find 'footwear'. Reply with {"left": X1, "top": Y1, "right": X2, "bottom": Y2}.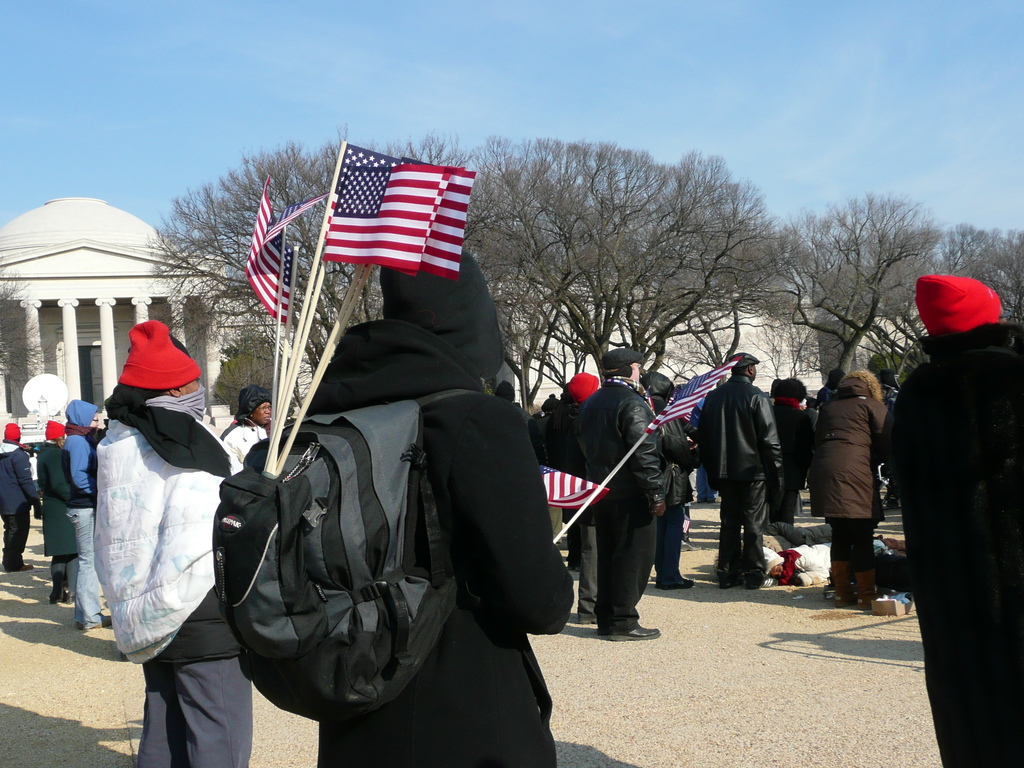
{"left": 51, "top": 587, "right": 76, "bottom": 605}.
